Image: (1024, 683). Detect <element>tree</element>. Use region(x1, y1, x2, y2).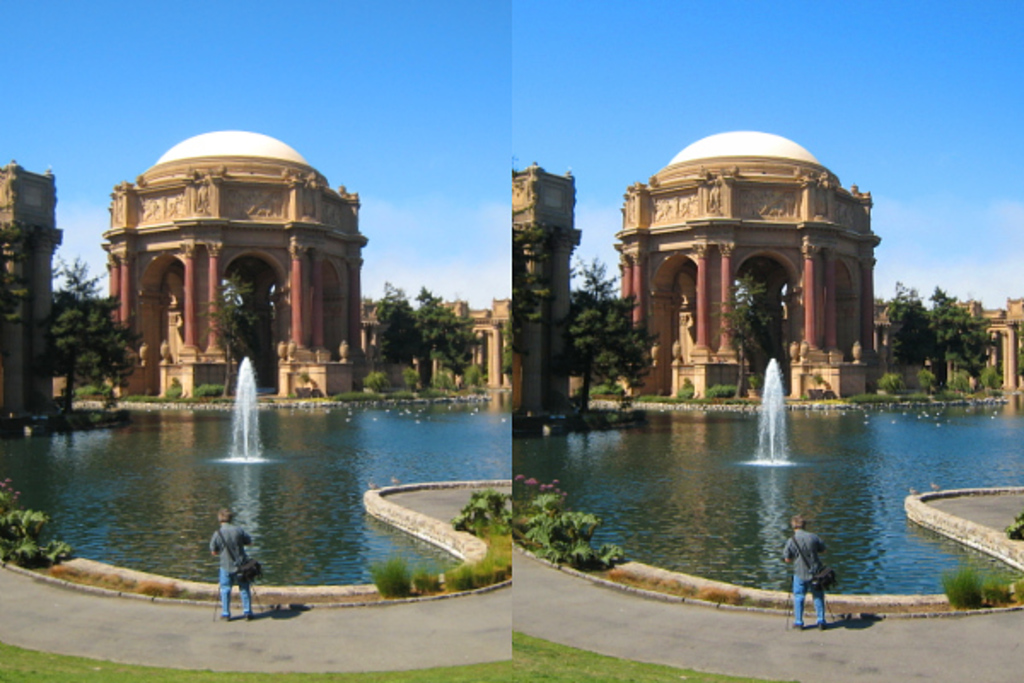
region(43, 249, 138, 415).
